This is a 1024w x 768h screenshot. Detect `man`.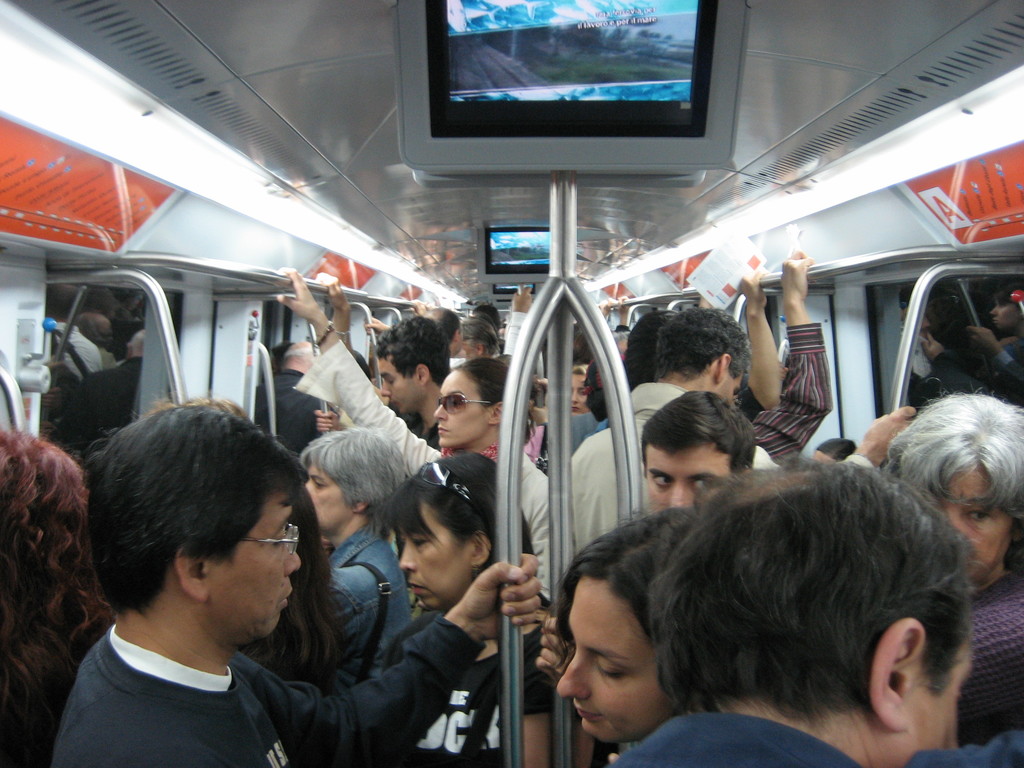
646,387,762,516.
